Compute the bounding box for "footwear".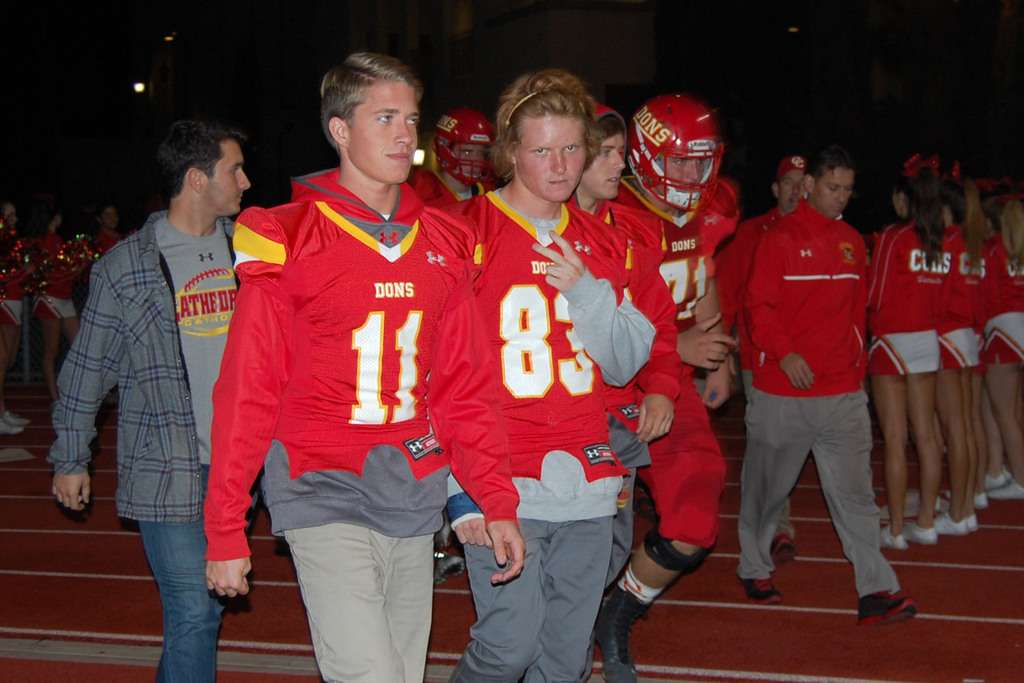
<region>967, 493, 987, 507</region>.
